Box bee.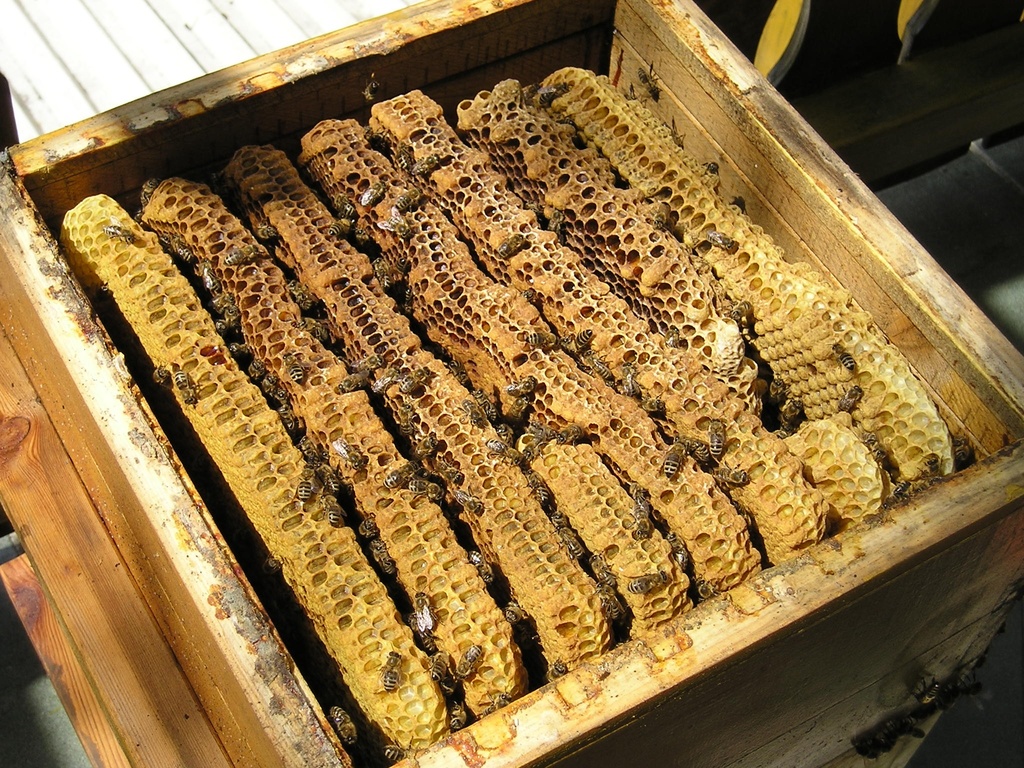
407:479:445:500.
